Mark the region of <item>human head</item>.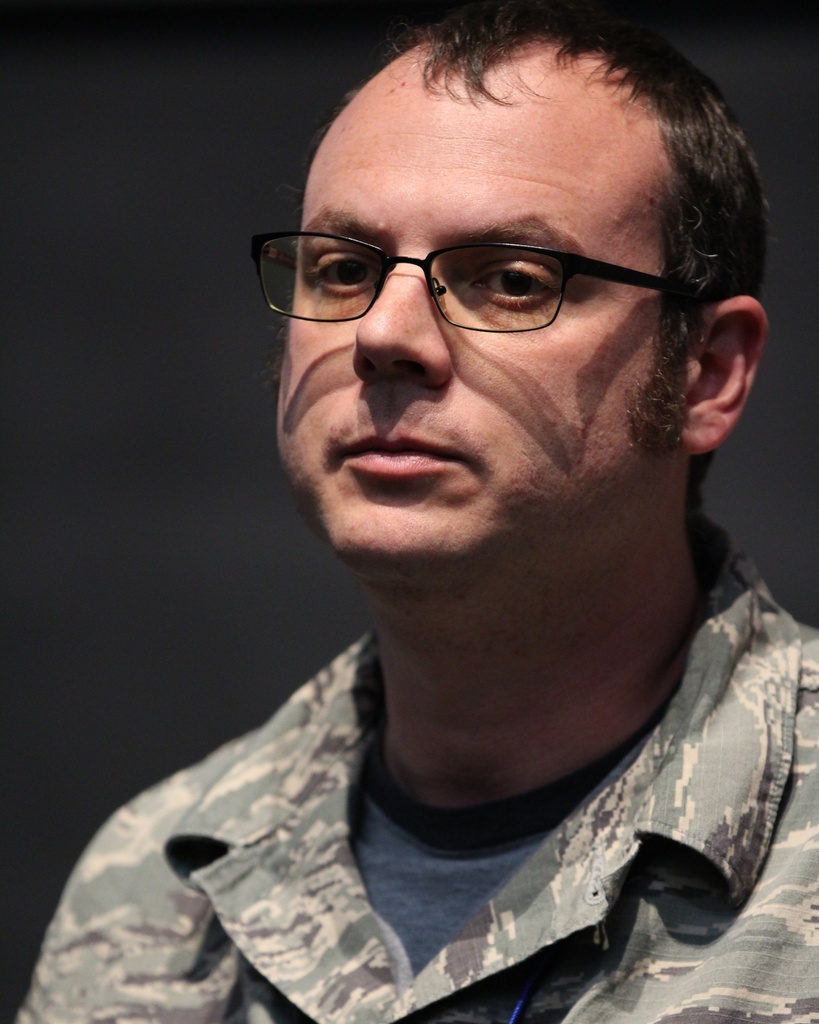
Region: locate(285, 19, 748, 612).
